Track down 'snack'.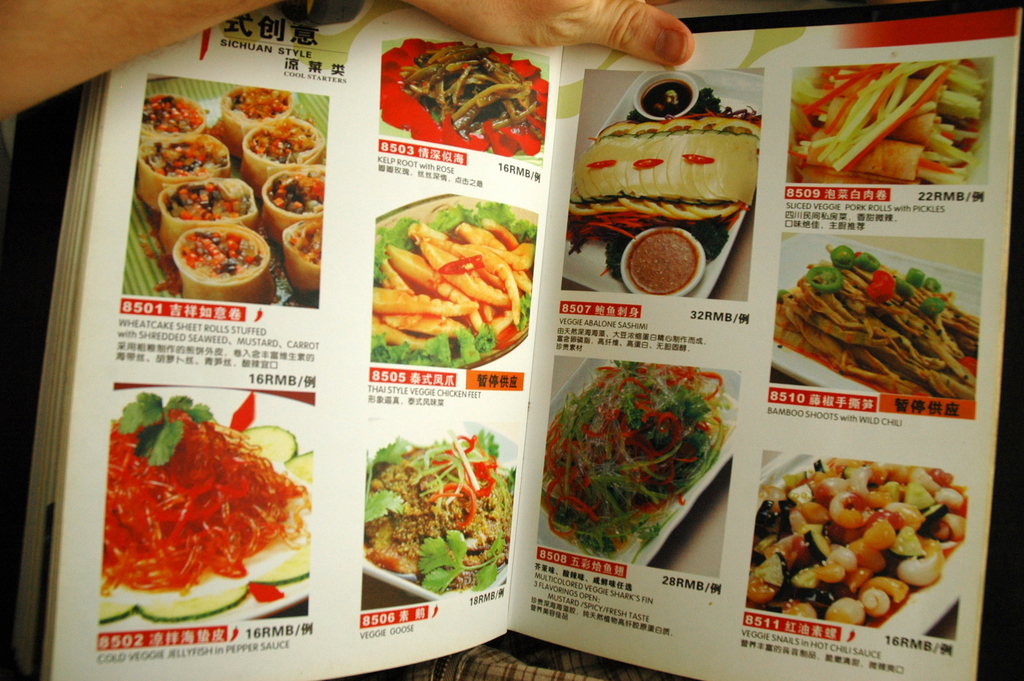
Tracked to 745,454,976,639.
